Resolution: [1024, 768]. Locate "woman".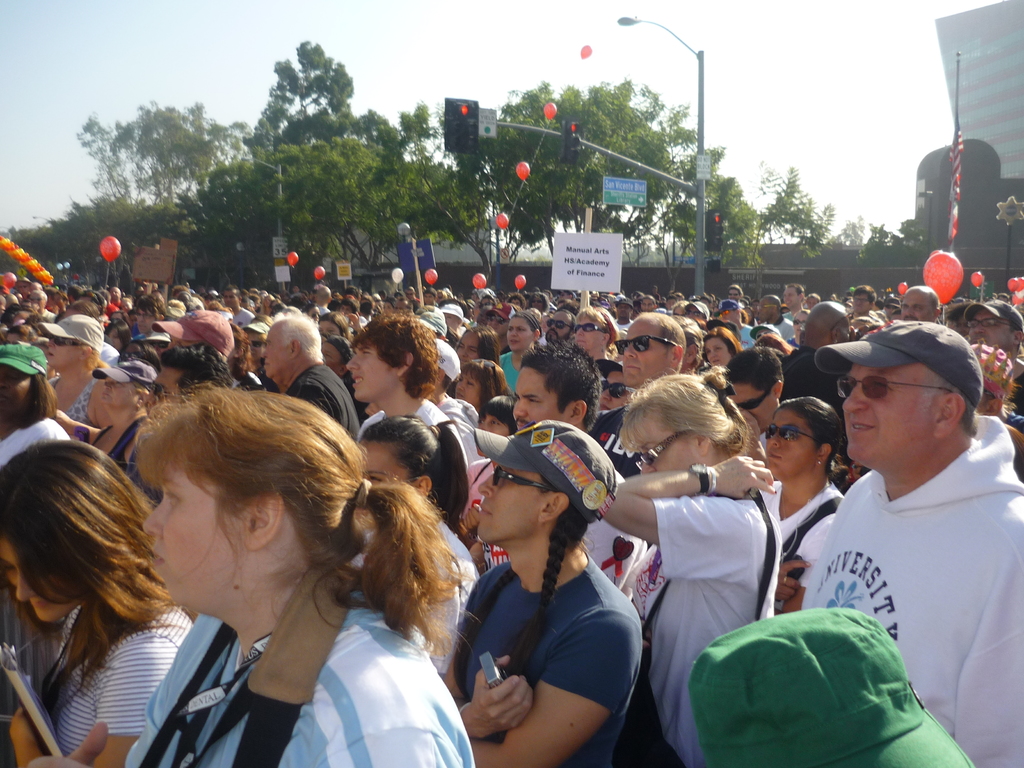
[58,344,154,473].
